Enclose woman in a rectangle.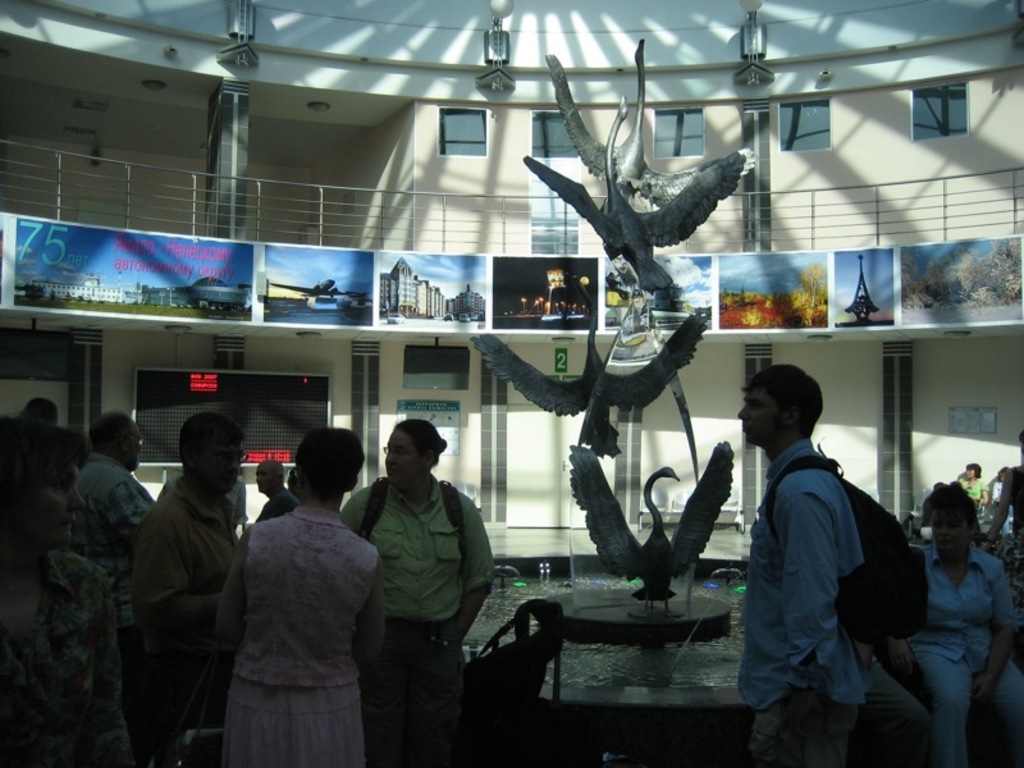
bbox(0, 417, 136, 767).
